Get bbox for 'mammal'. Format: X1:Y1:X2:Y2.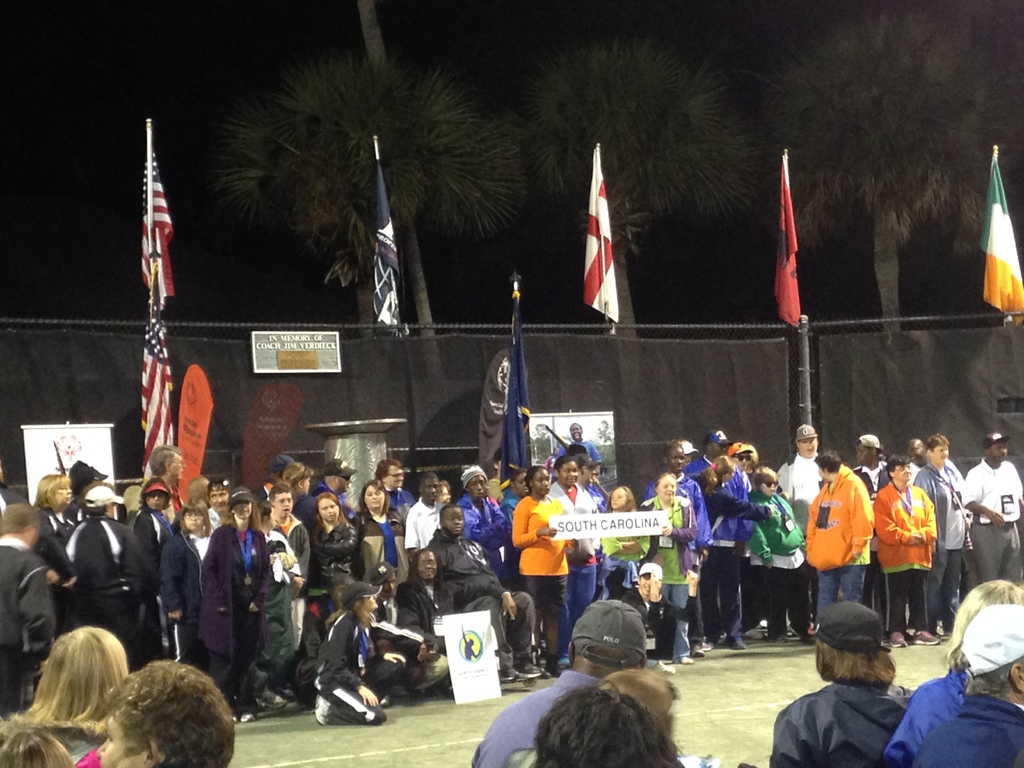
99:660:227:767.
